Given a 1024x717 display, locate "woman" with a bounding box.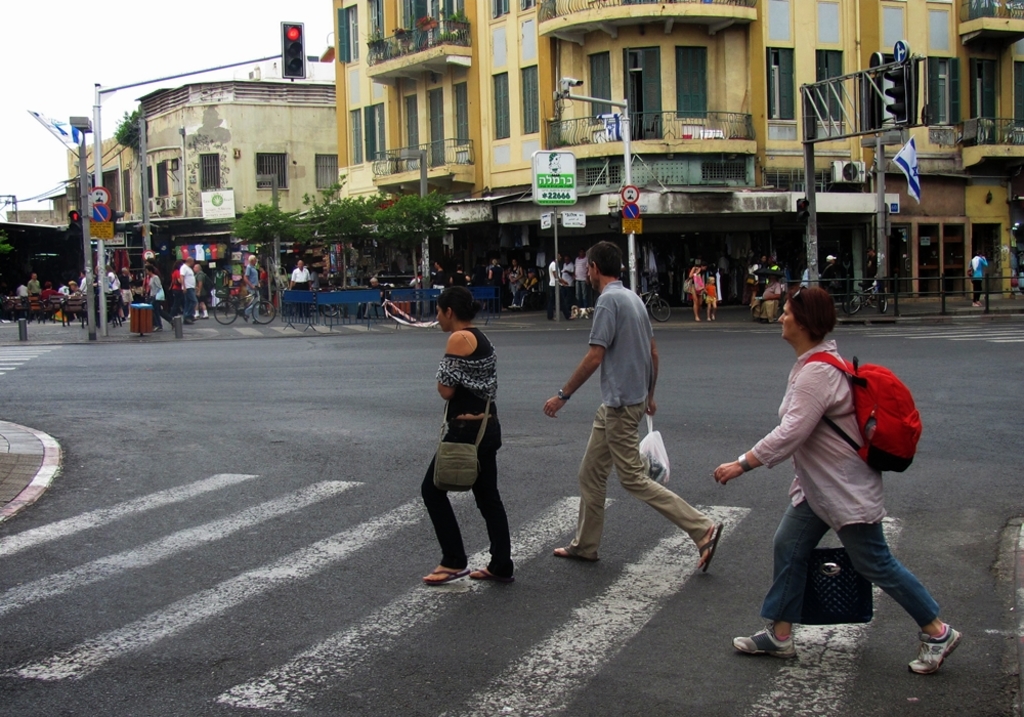
Located: rect(688, 263, 706, 321).
